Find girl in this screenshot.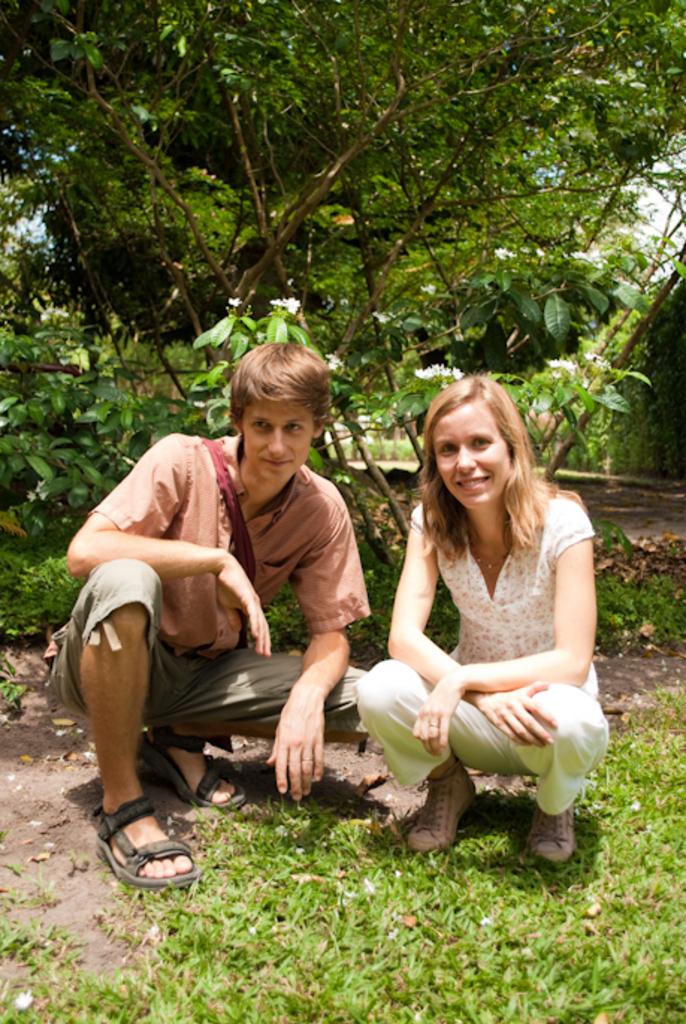
The bounding box for girl is 350/371/608/872.
